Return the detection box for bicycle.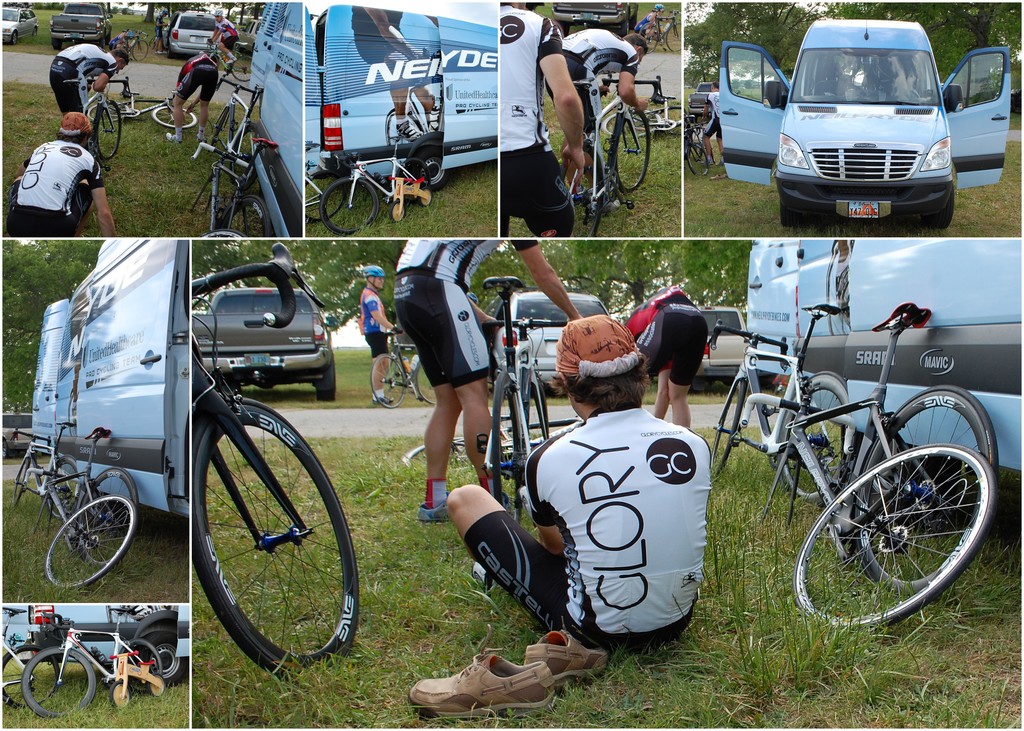
{"x1": 111, "y1": 29, "x2": 148, "y2": 59}.
